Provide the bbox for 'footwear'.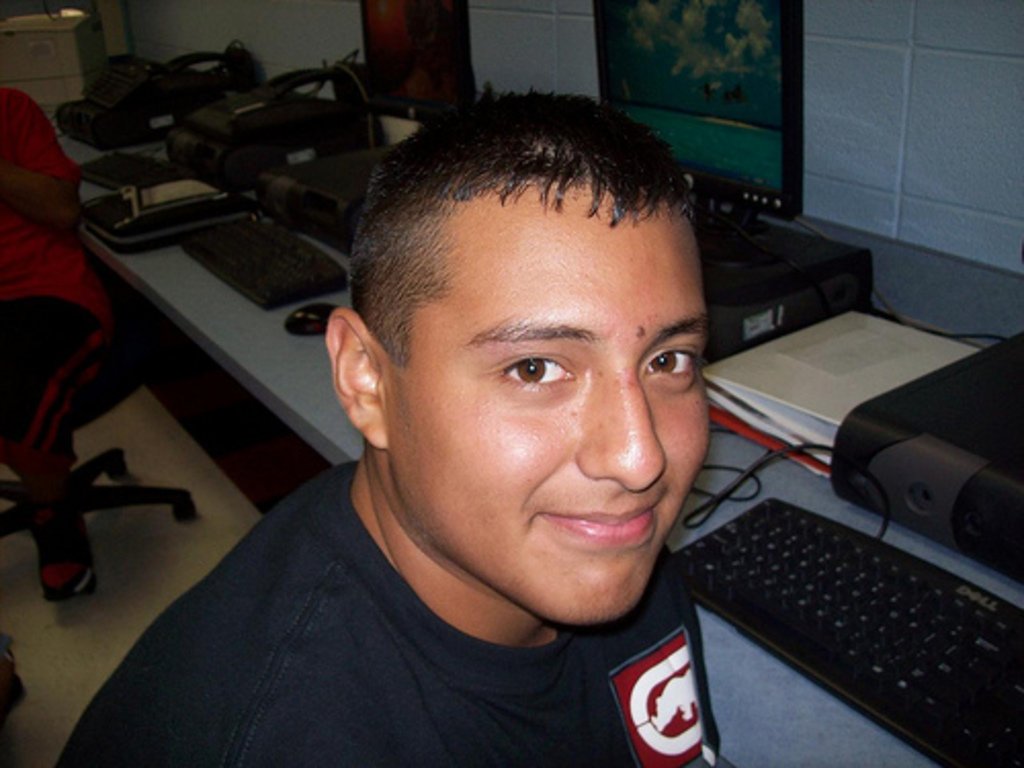
box=[29, 498, 94, 602].
